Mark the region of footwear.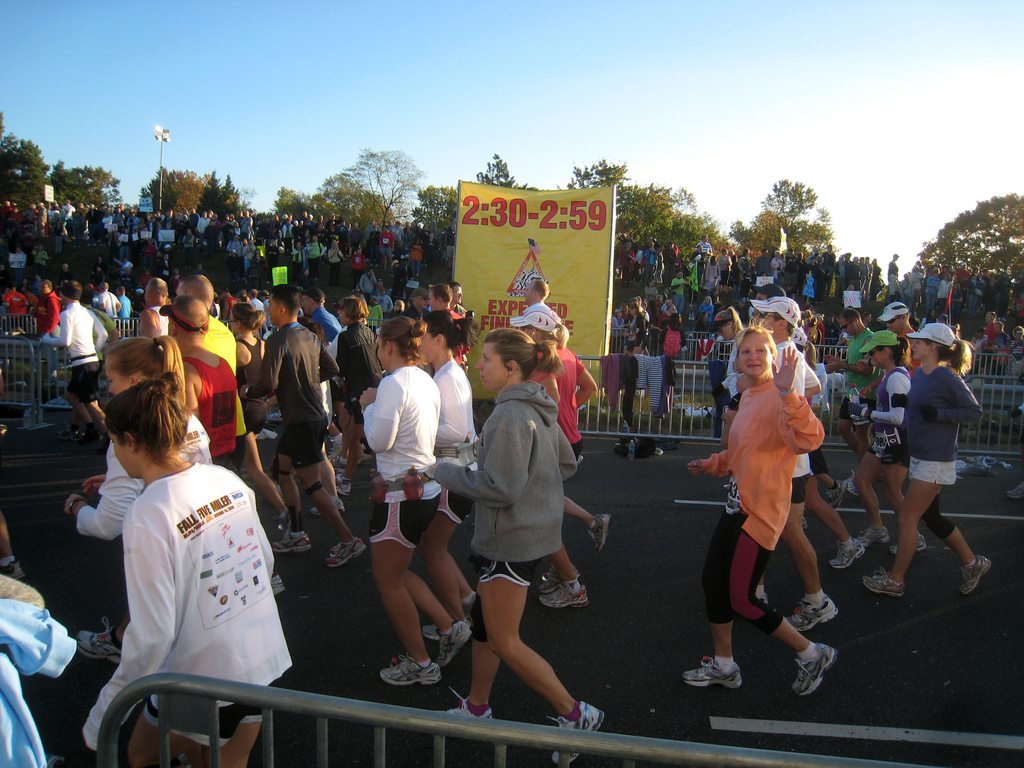
Region: bbox(997, 481, 1023, 499).
